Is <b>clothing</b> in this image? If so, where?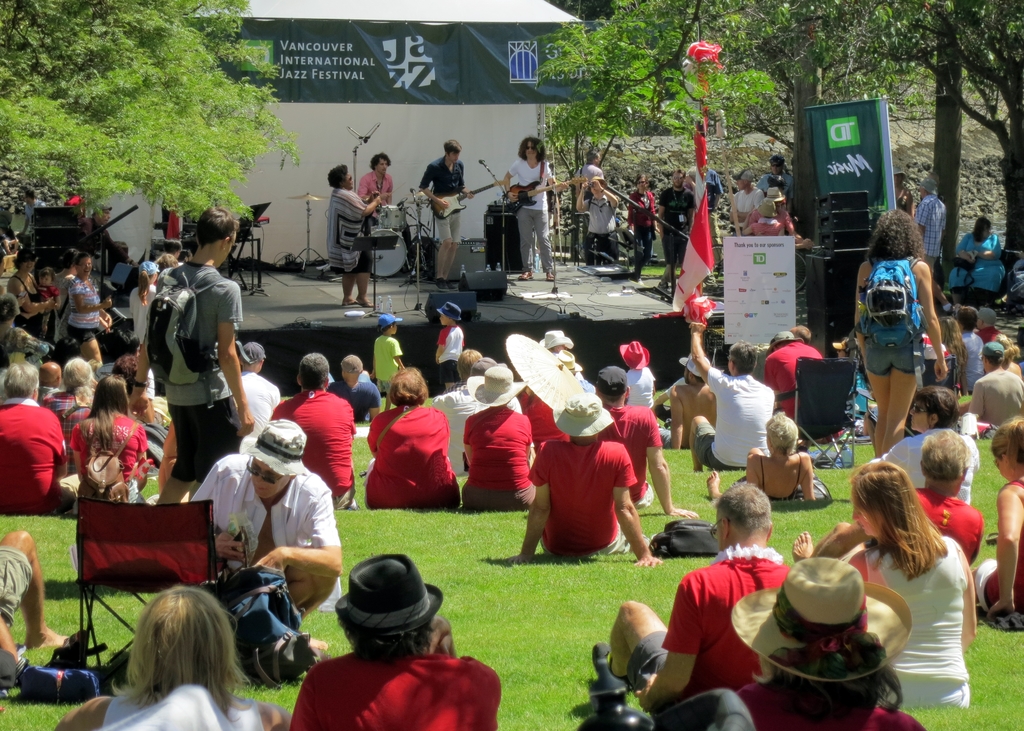
Yes, at (left=925, top=342, right=956, bottom=362).
